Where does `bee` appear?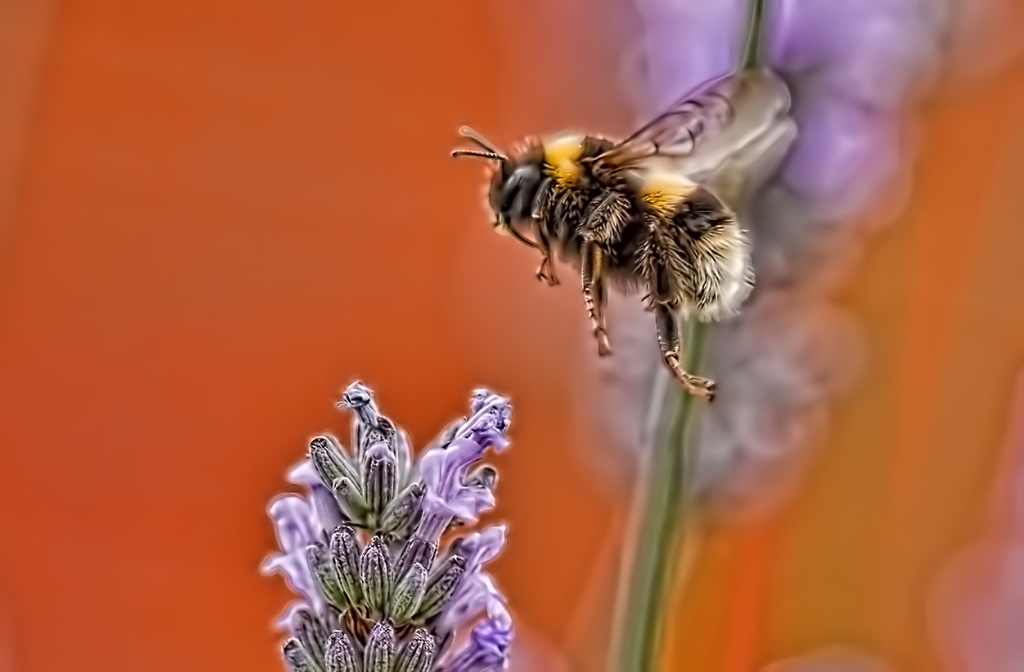
Appears at pyautogui.locateOnScreen(445, 61, 802, 406).
